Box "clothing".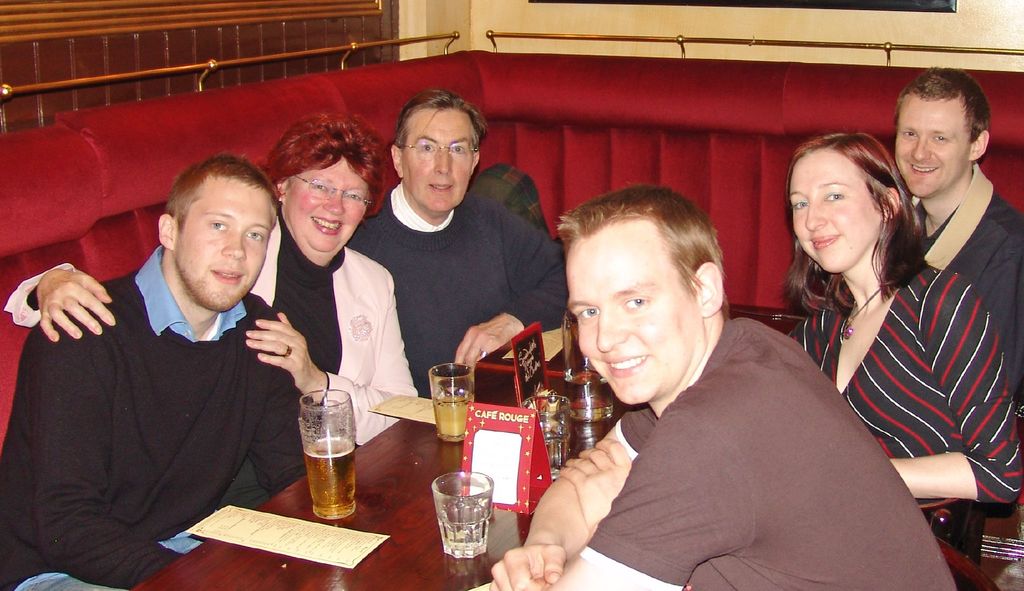
(903, 159, 1023, 407).
